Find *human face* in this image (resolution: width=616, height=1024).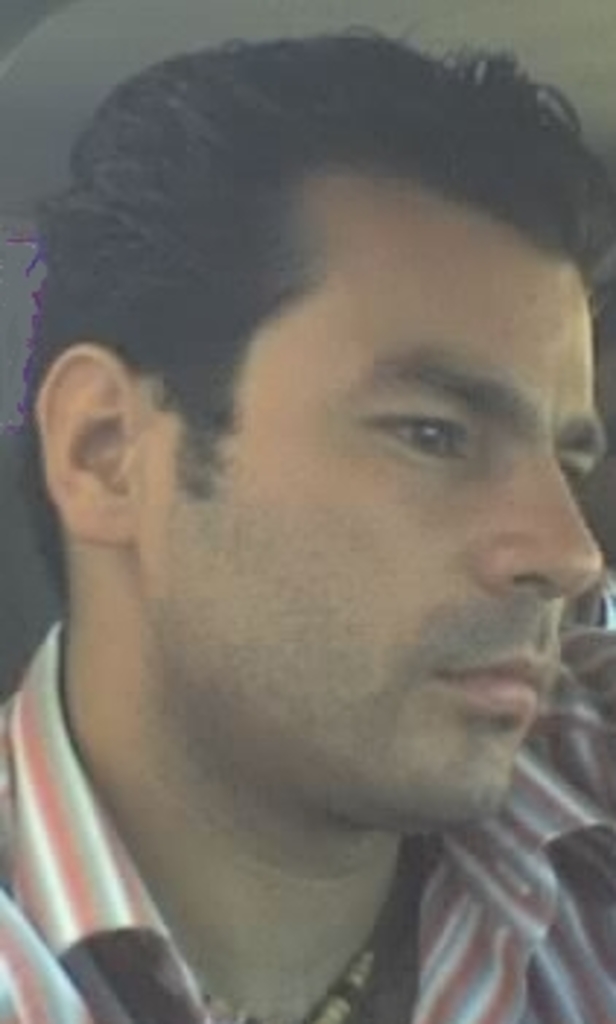
rect(128, 155, 601, 831).
